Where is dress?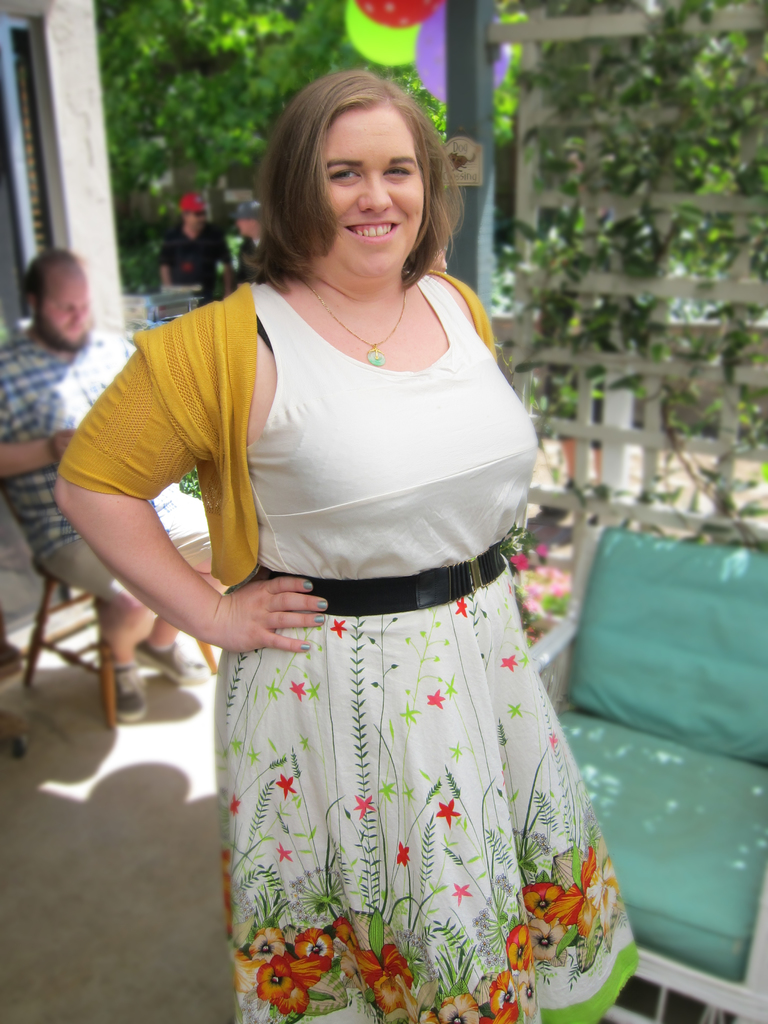
212, 273, 639, 1023.
